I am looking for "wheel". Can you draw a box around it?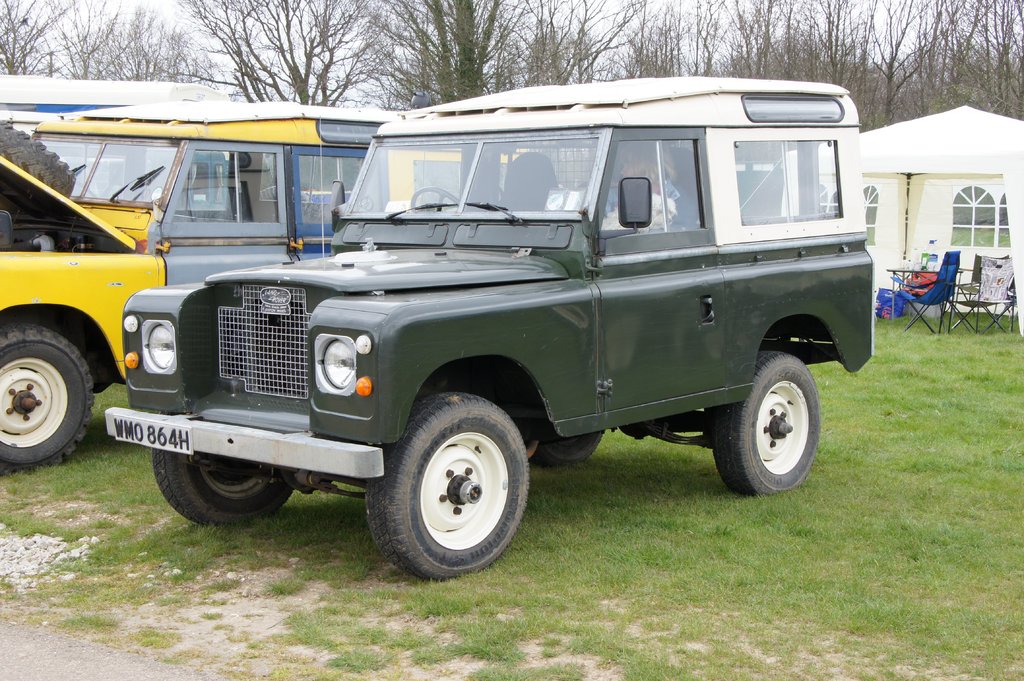
Sure, the bounding box is l=380, t=403, r=525, b=575.
